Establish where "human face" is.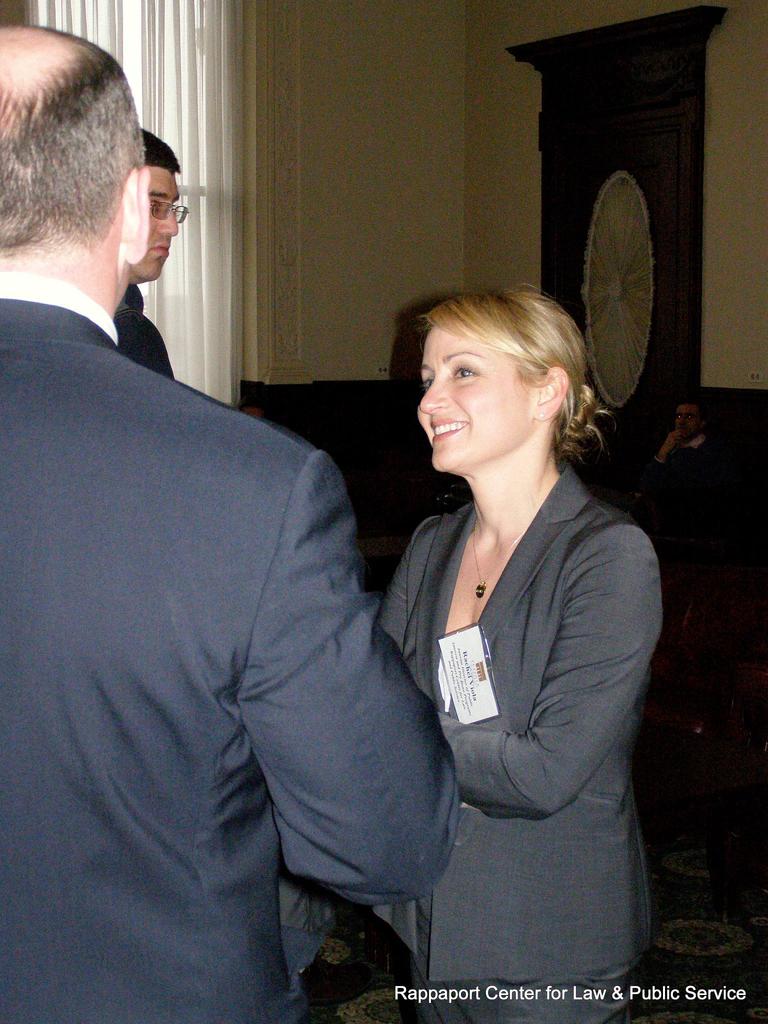
Established at 672, 409, 703, 438.
